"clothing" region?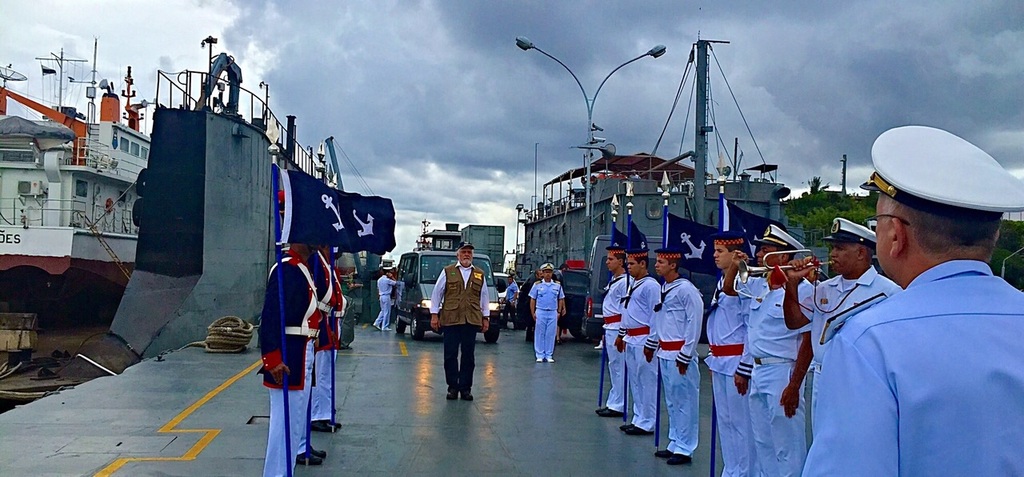
Rect(371, 275, 397, 325)
